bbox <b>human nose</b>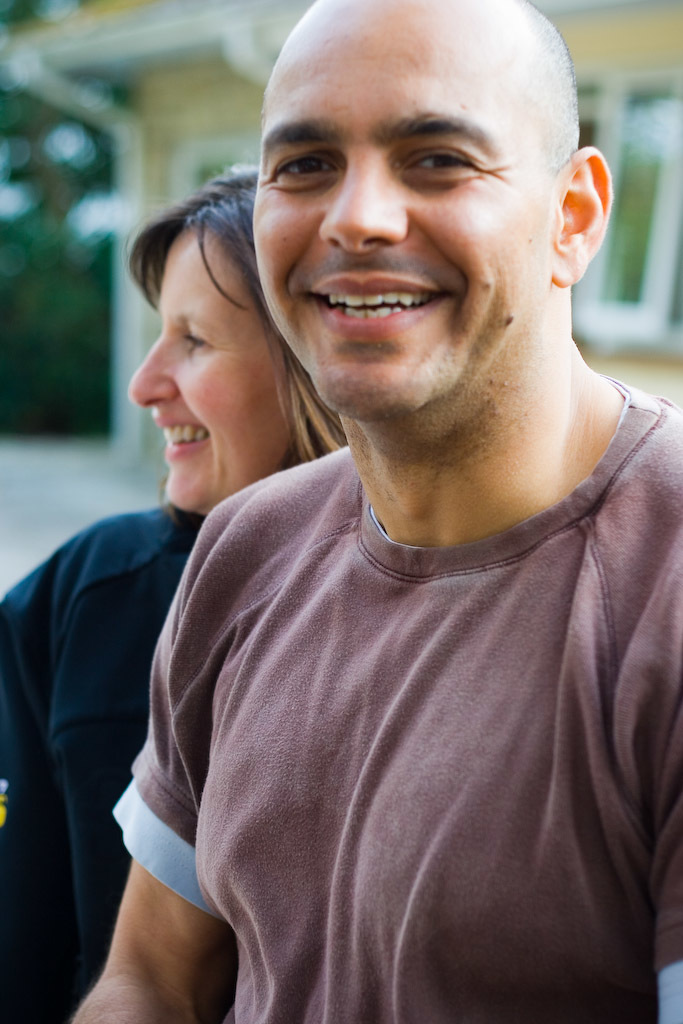
(321, 145, 410, 251)
